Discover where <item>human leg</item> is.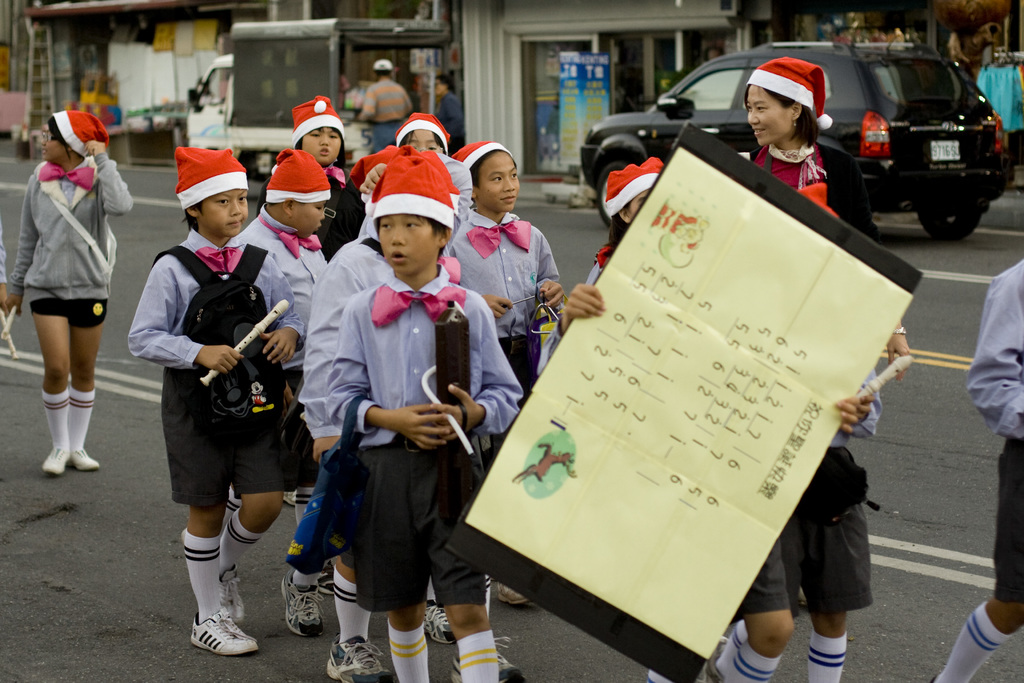
Discovered at <region>42, 281, 103, 475</region>.
